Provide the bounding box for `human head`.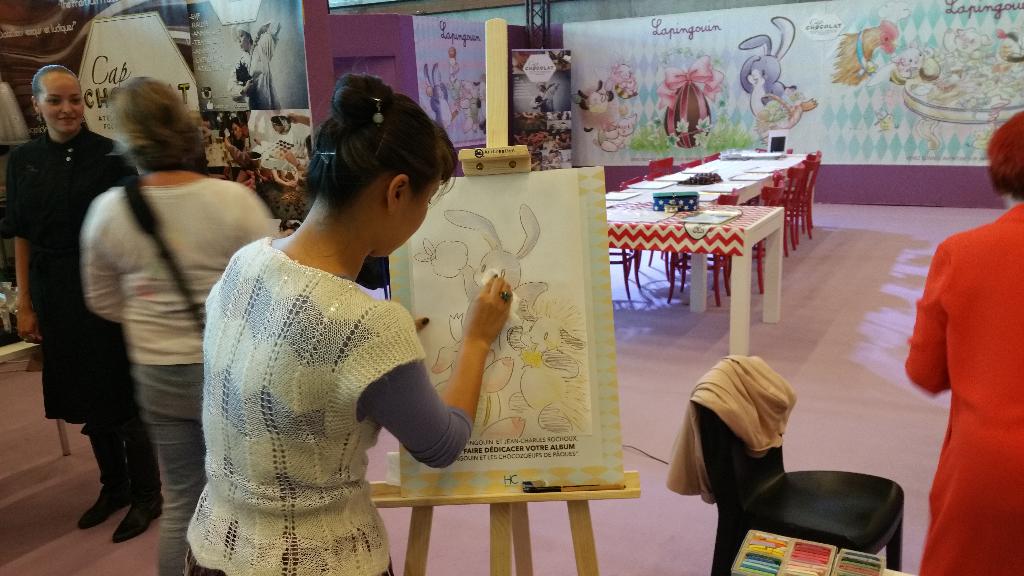
[x1=287, y1=78, x2=454, y2=255].
